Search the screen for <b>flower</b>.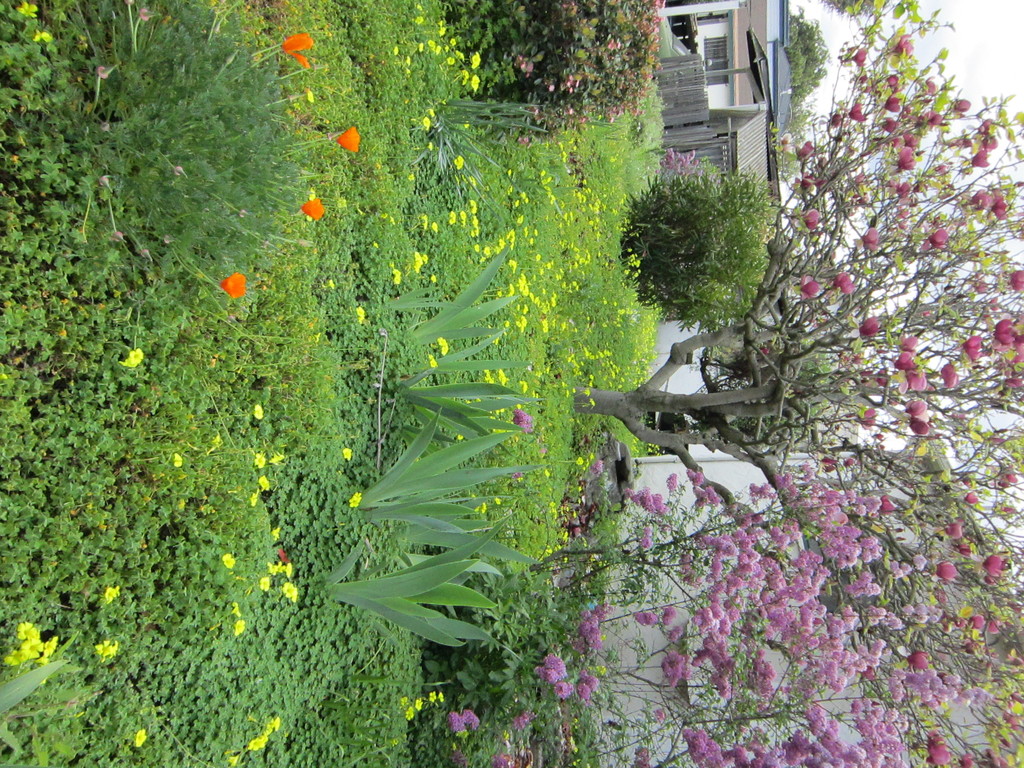
Found at x1=280, y1=35, x2=314, y2=68.
